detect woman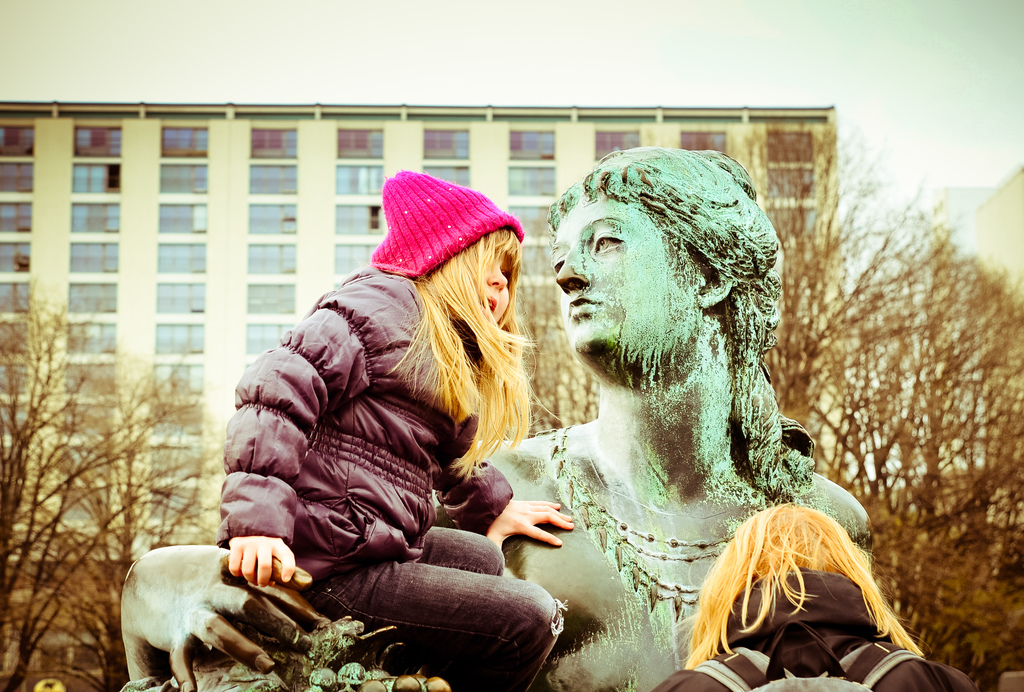
box=[125, 142, 890, 691]
